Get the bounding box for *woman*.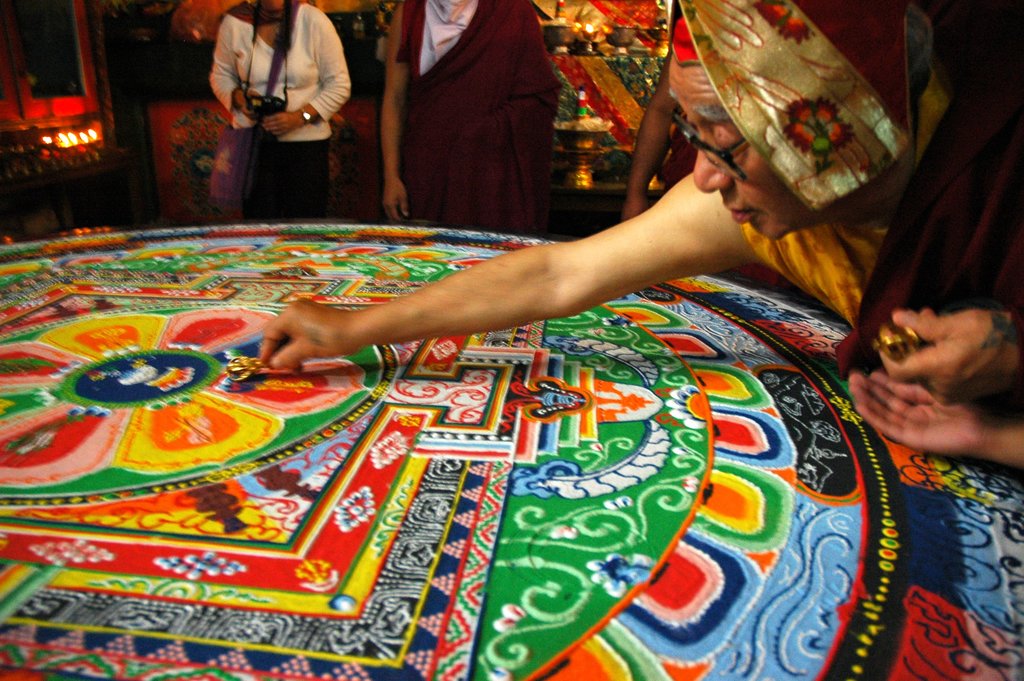
210:0:353:224.
